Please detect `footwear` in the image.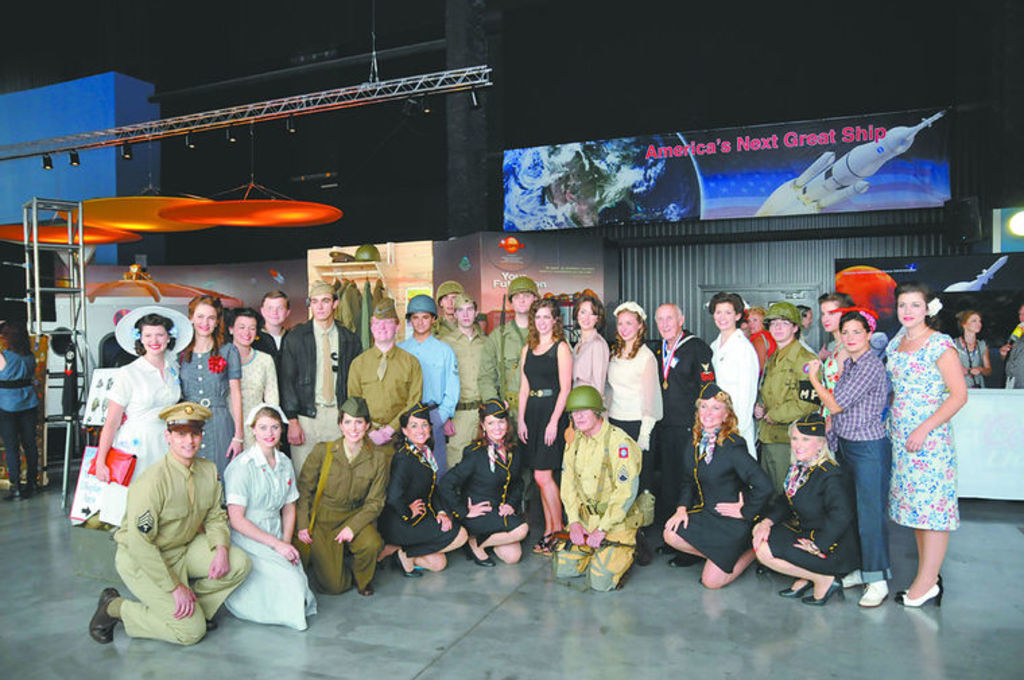
BBox(395, 555, 422, 579).
